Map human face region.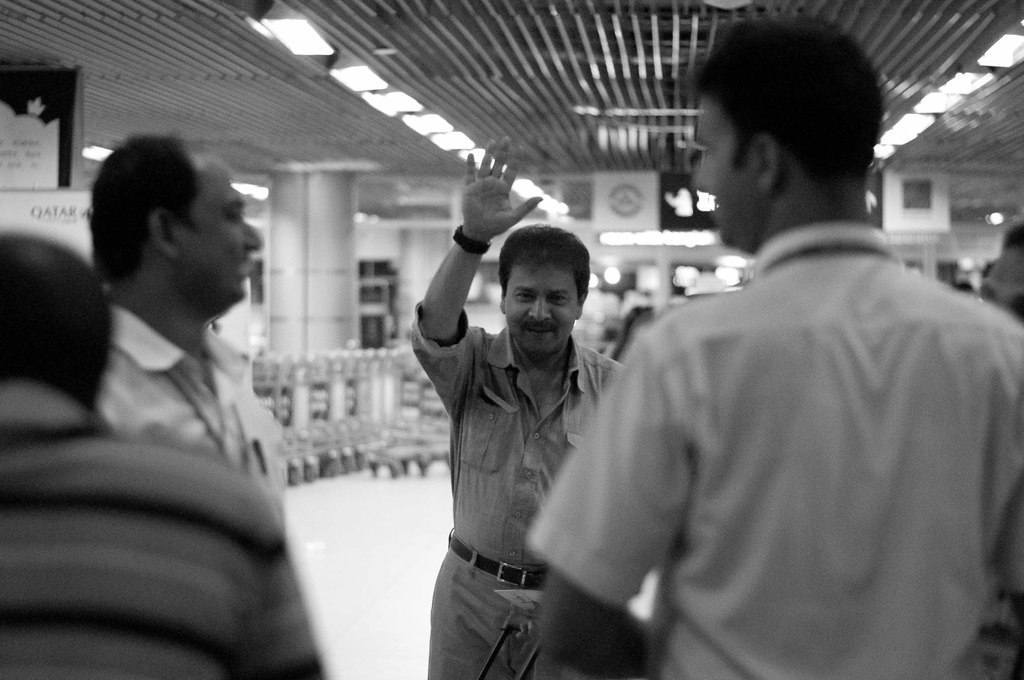
Mapped to pyautogui.locateOnScreen(509, 267, 577, 358).
